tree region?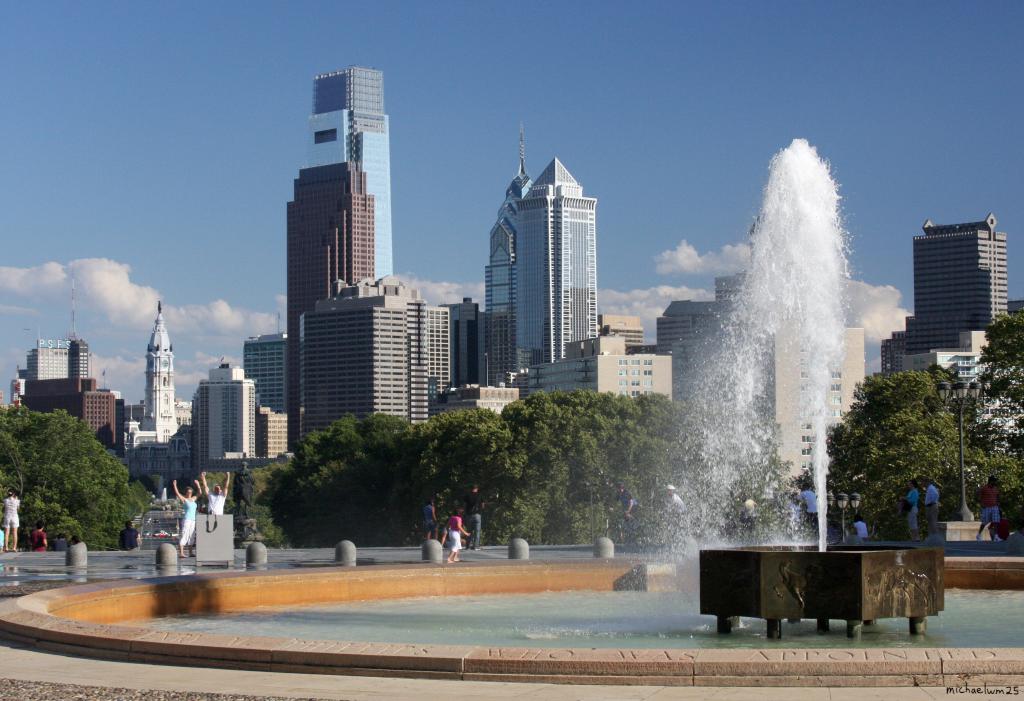
[203,465,240,496]
